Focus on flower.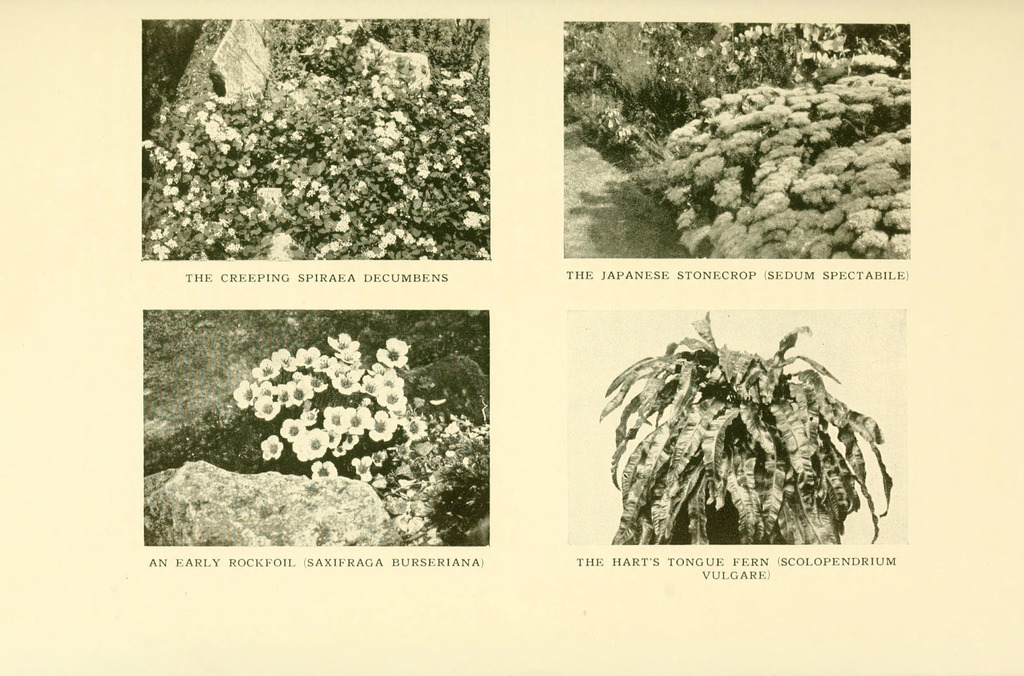
Focused at <region>399, 413, 429, 442</region>.
